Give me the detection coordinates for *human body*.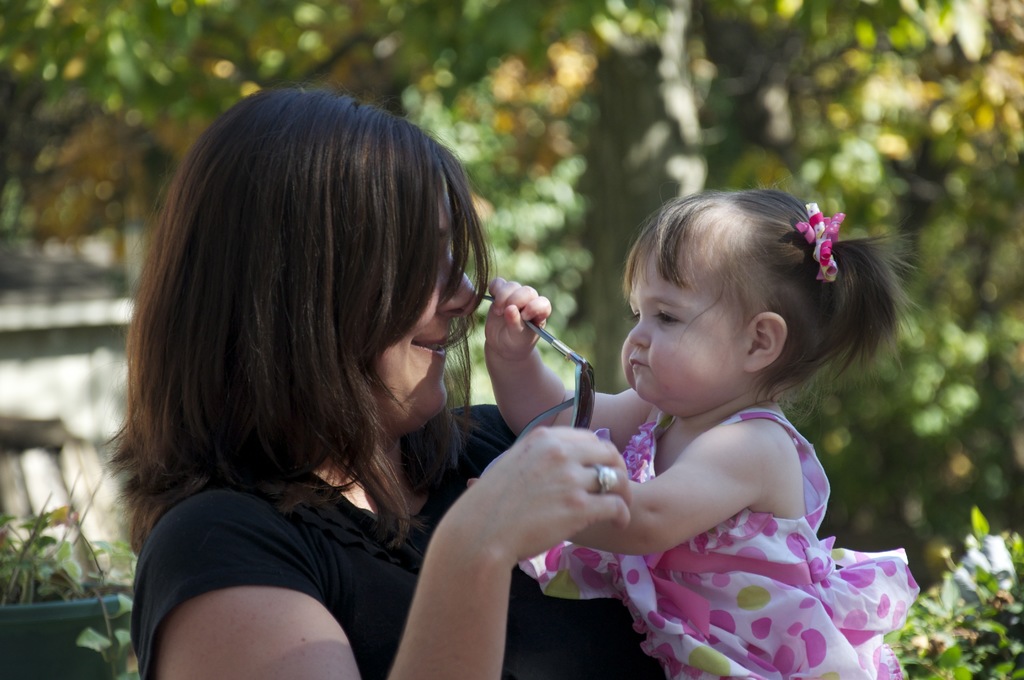
477 182 920 679.
